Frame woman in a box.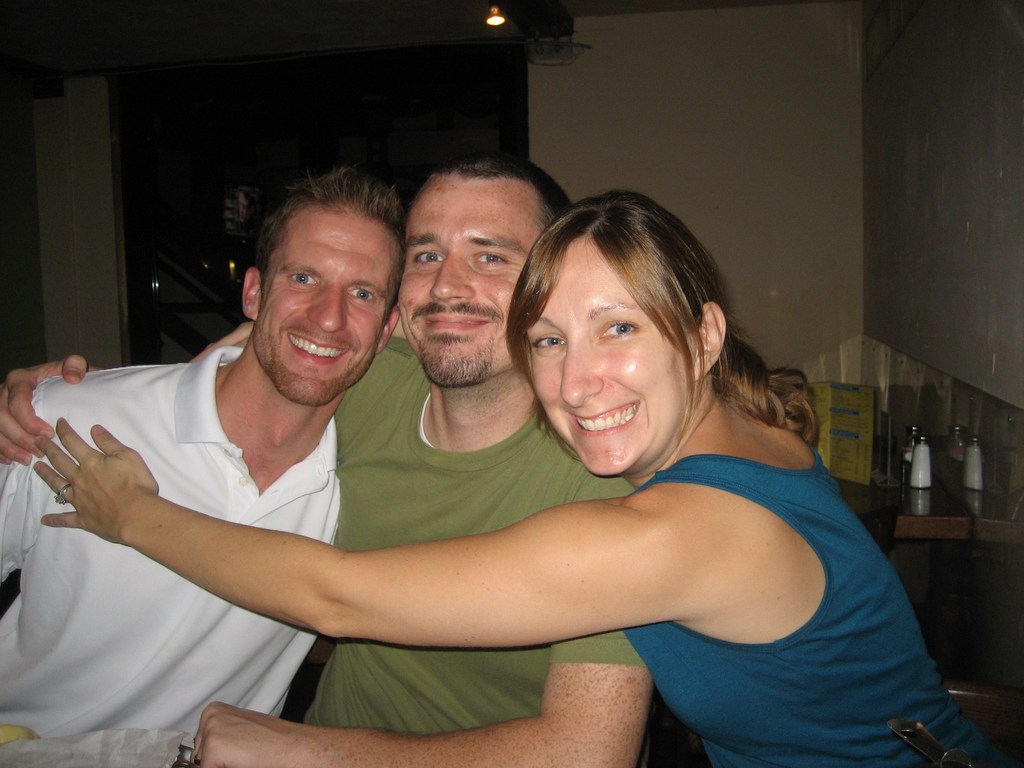
{"left": 35, "top": 193, "right": 1014, "bottom": 767}.
